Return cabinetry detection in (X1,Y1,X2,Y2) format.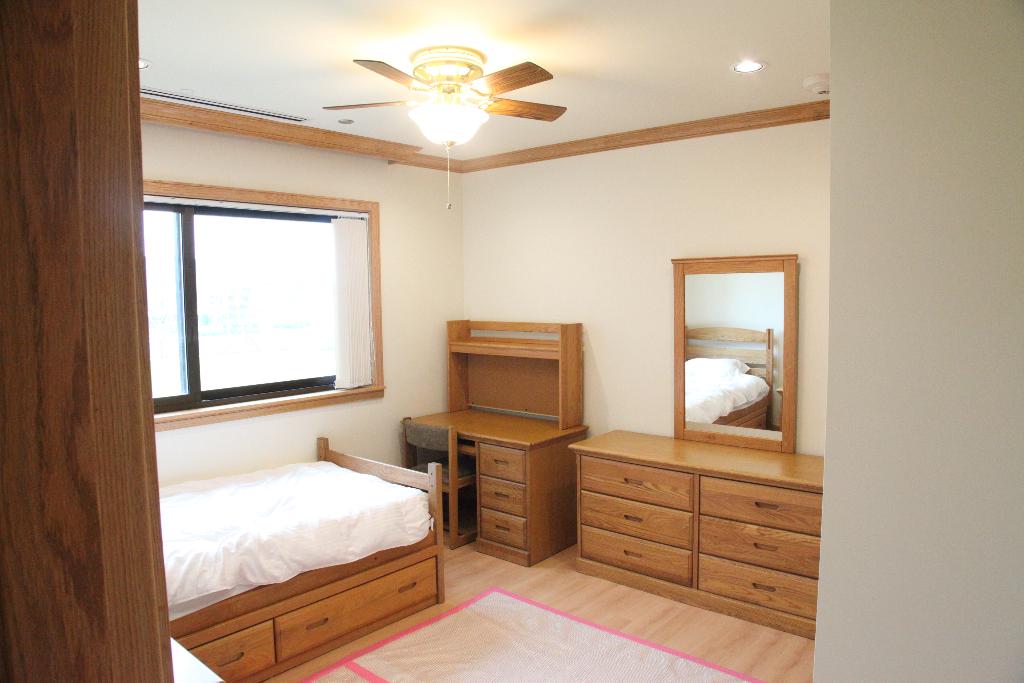
(191,624,273,678).
